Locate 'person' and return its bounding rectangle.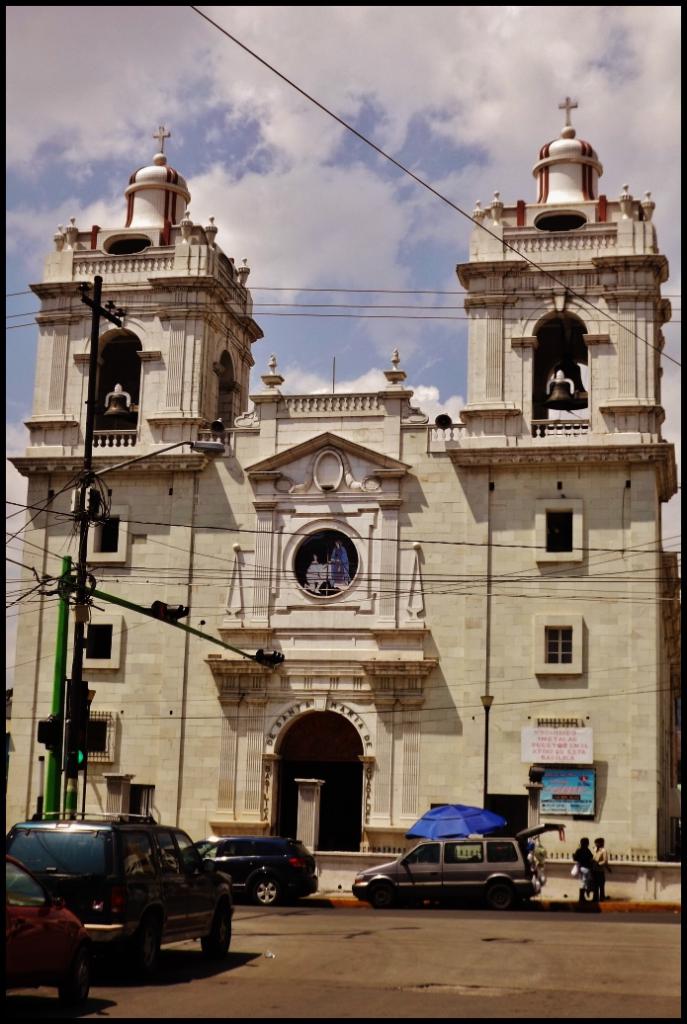
crop(593, 836, 611, 902).
